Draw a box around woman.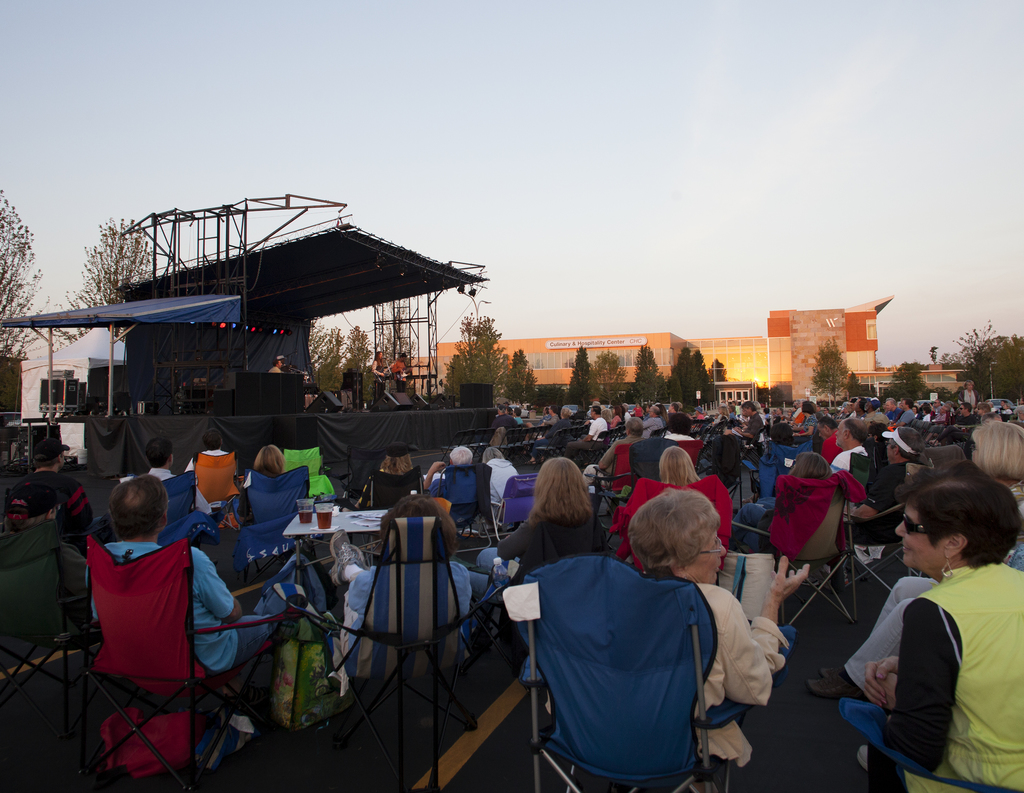
{"x1": 837, "y1": 451, "x2": 1002, "y2": 792}.
